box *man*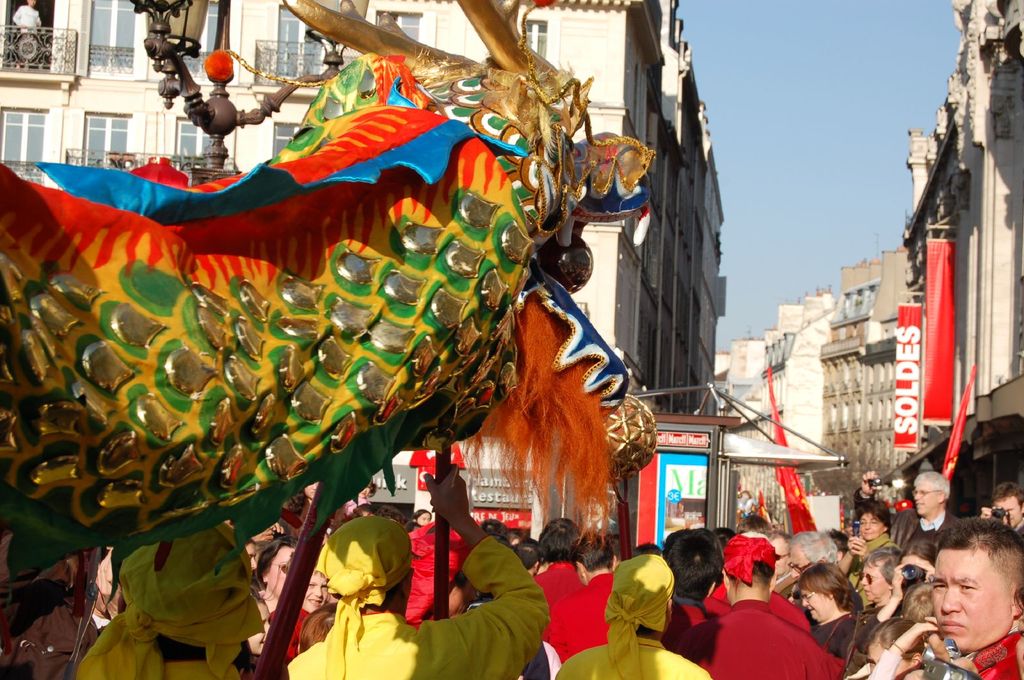
box=[864, 516, 1023, 679]
